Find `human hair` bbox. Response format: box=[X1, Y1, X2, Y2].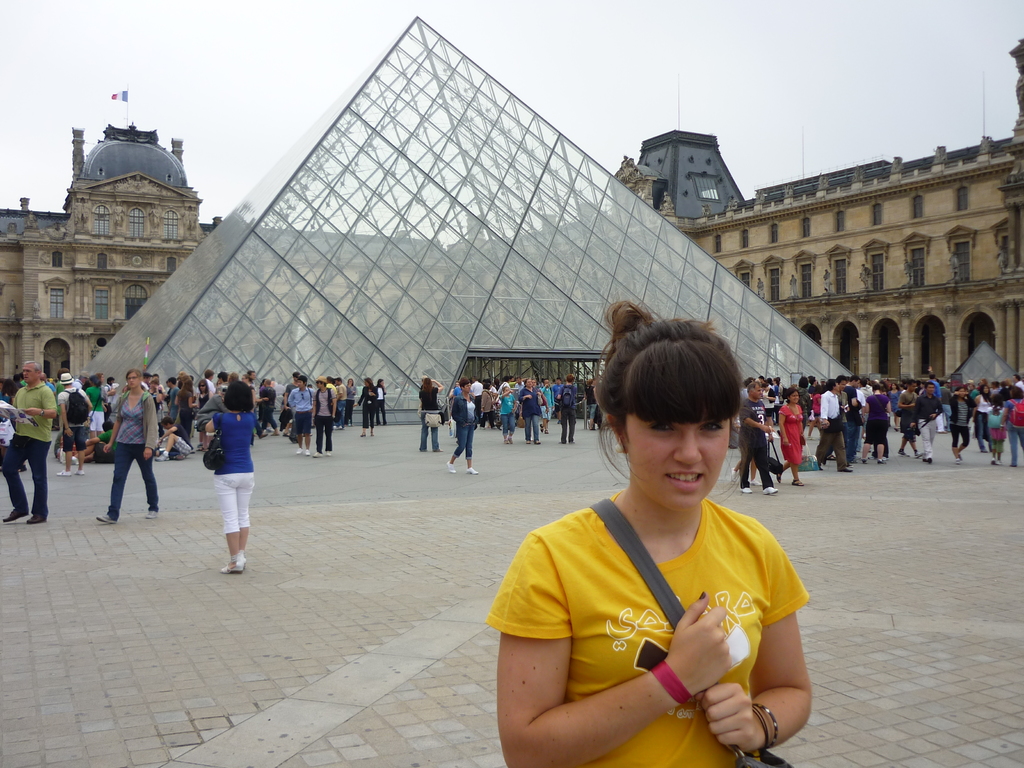
box=[125, 368, 145, 392].
